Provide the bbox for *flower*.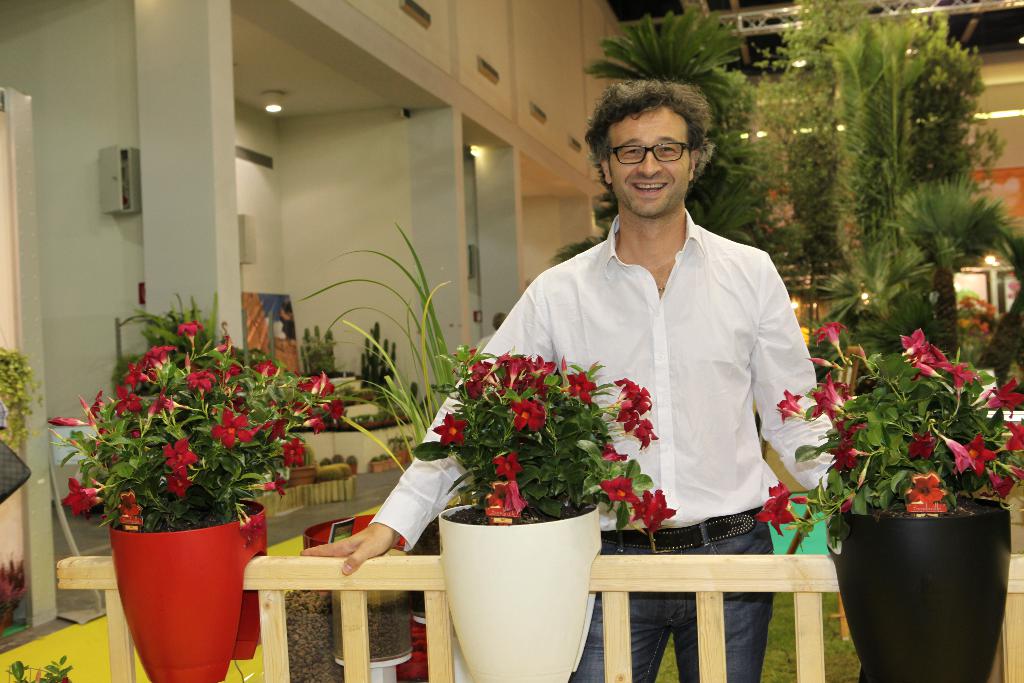
select_region(1005, 422, 1023, 447).
